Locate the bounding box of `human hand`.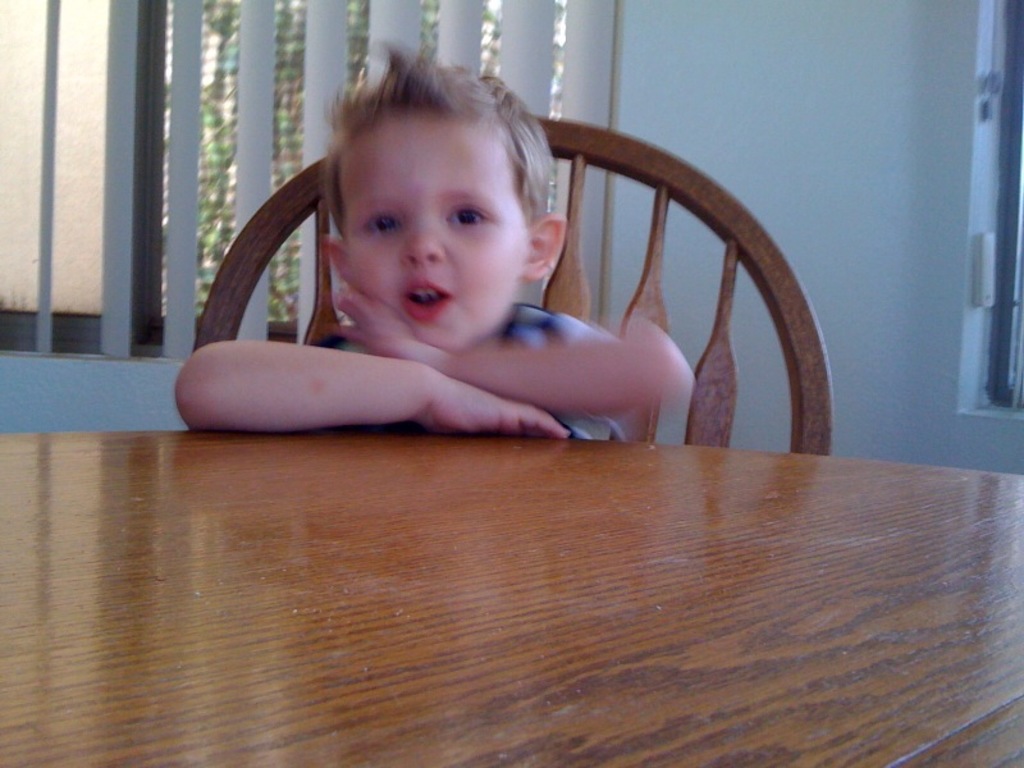
Bounding box: 420/371/572/440.
